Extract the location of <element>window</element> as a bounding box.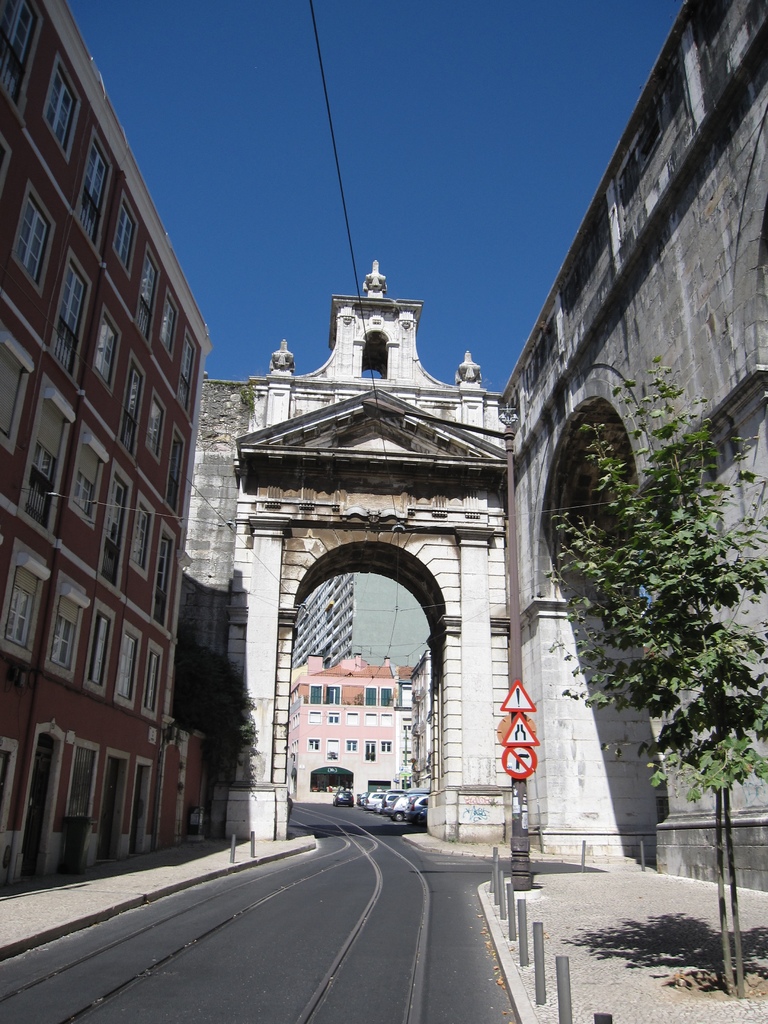
{"left": 71, "top": 428, "right": 108, "bottom": 531}.
